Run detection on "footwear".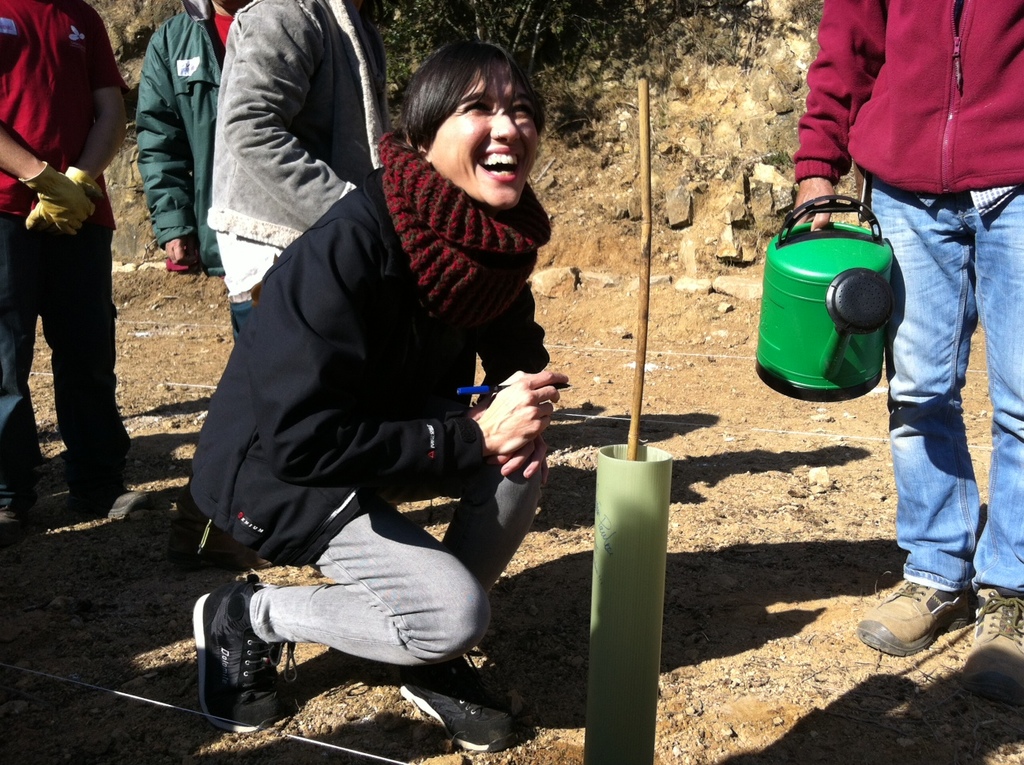
Result: 883 578 984 676.
